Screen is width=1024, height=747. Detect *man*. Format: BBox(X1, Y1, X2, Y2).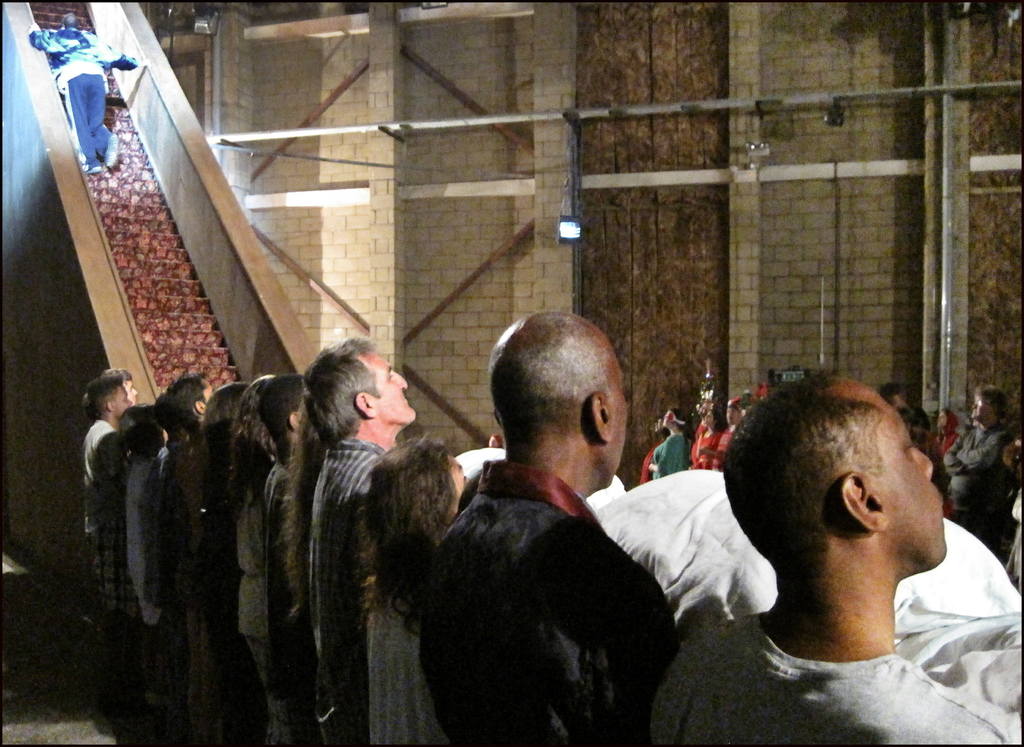
BBox(160, 373, 216, 746).
